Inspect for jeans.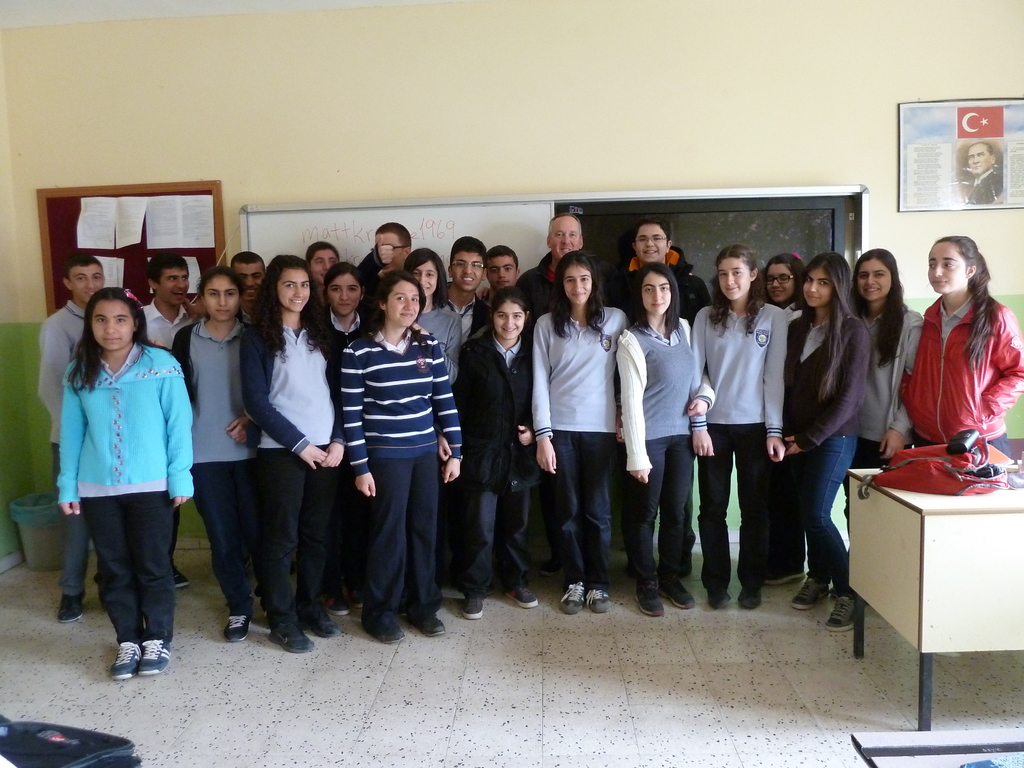
Inspection: left=693, top=422, right=769, bottom=589.
